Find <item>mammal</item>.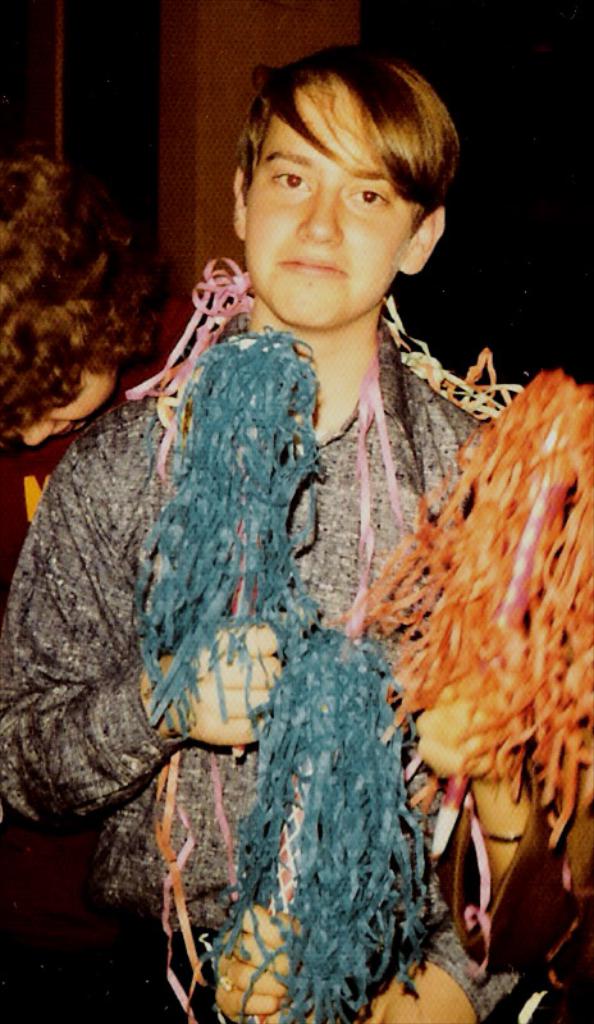
[0, 136, 193, 575].
